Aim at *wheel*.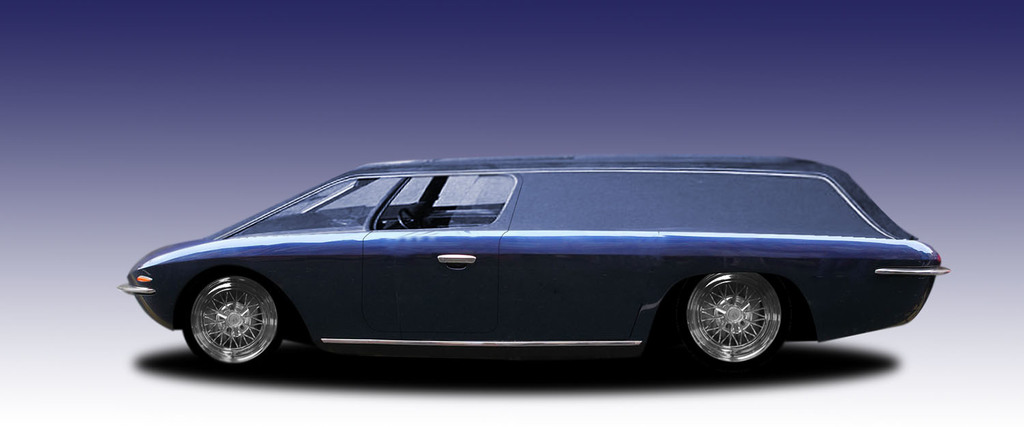
Aimed at 676,261,784,369.
